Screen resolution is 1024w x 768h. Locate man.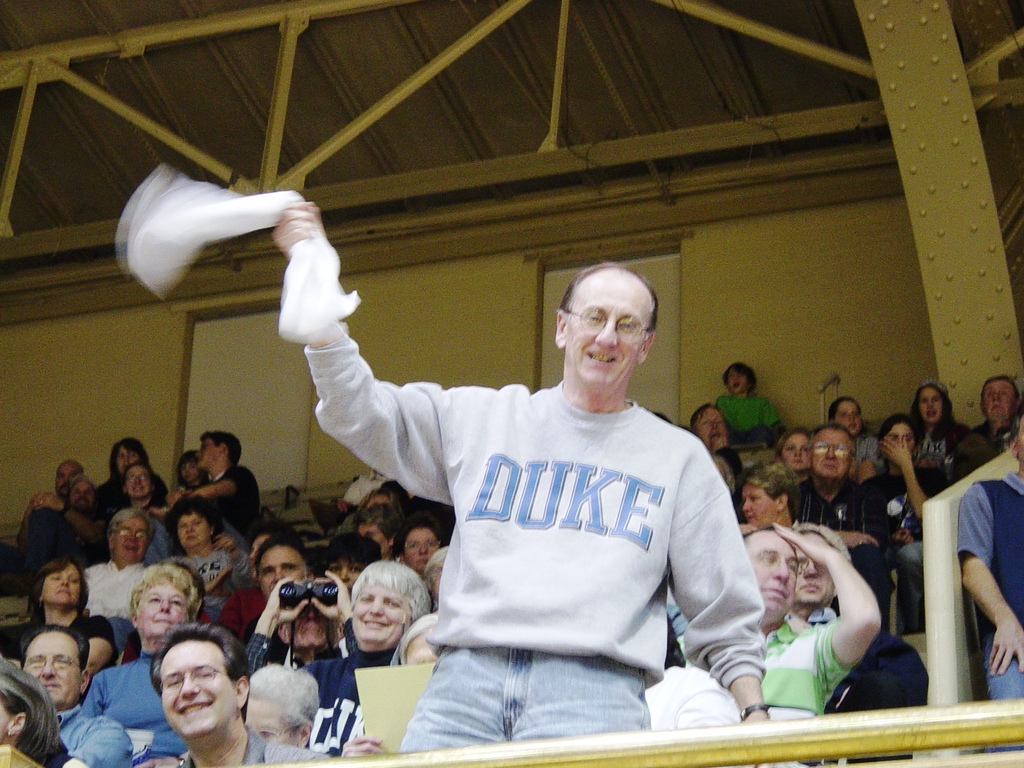
rect(15, 472, 119, 567).
